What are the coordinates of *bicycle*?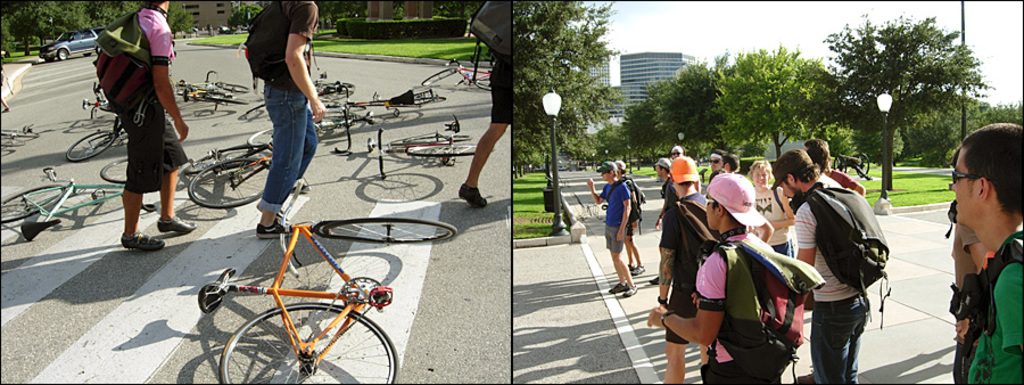
315, 75, 353, 101.
